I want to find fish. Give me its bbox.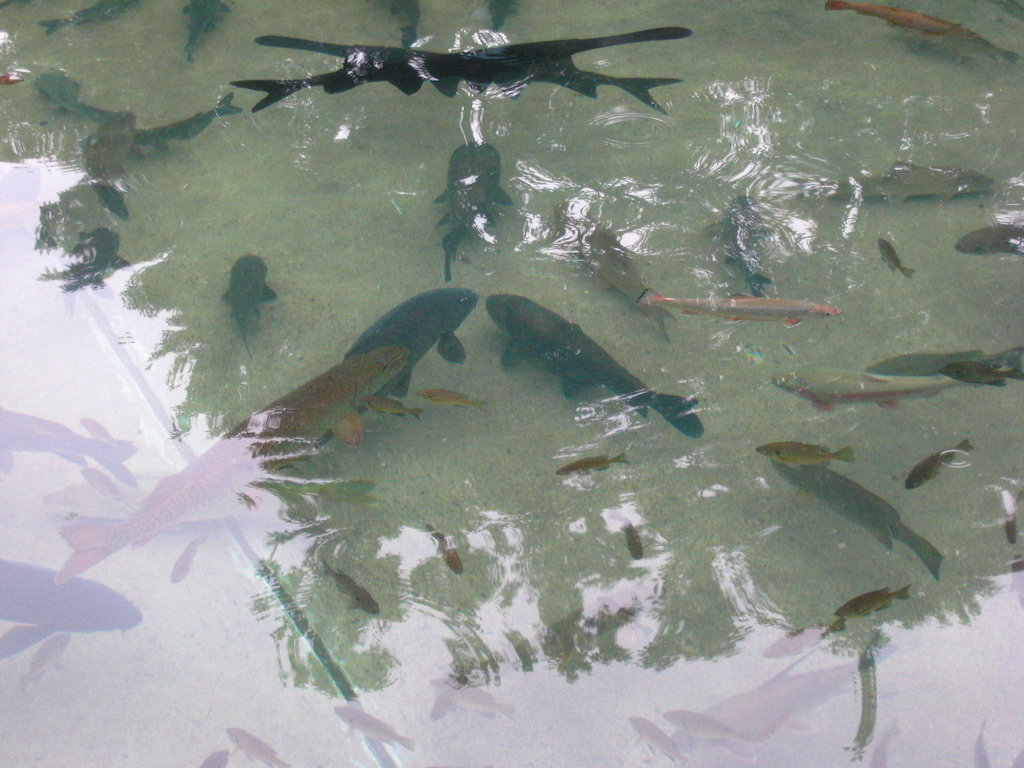
(55, 344, 422, 586).
